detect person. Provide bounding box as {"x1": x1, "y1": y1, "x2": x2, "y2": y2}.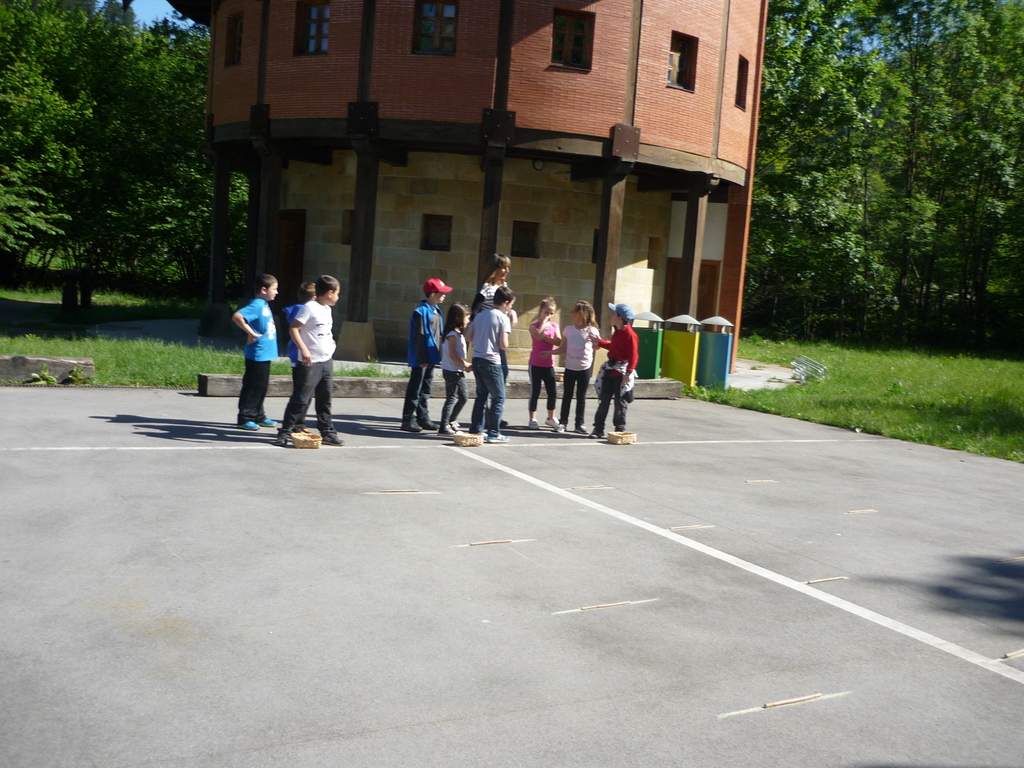
{"x1": 226, "y1": 265, "x2": 298, "y2": 443}.
